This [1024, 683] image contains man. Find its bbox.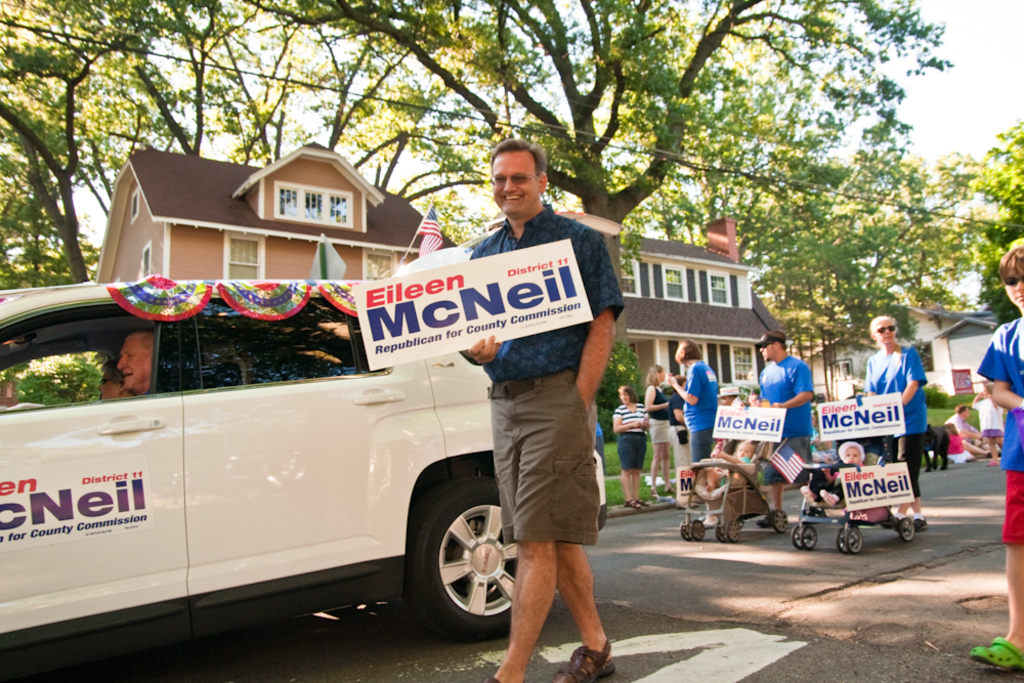
[x1=667, y1=335, x2=726, y2=484].
